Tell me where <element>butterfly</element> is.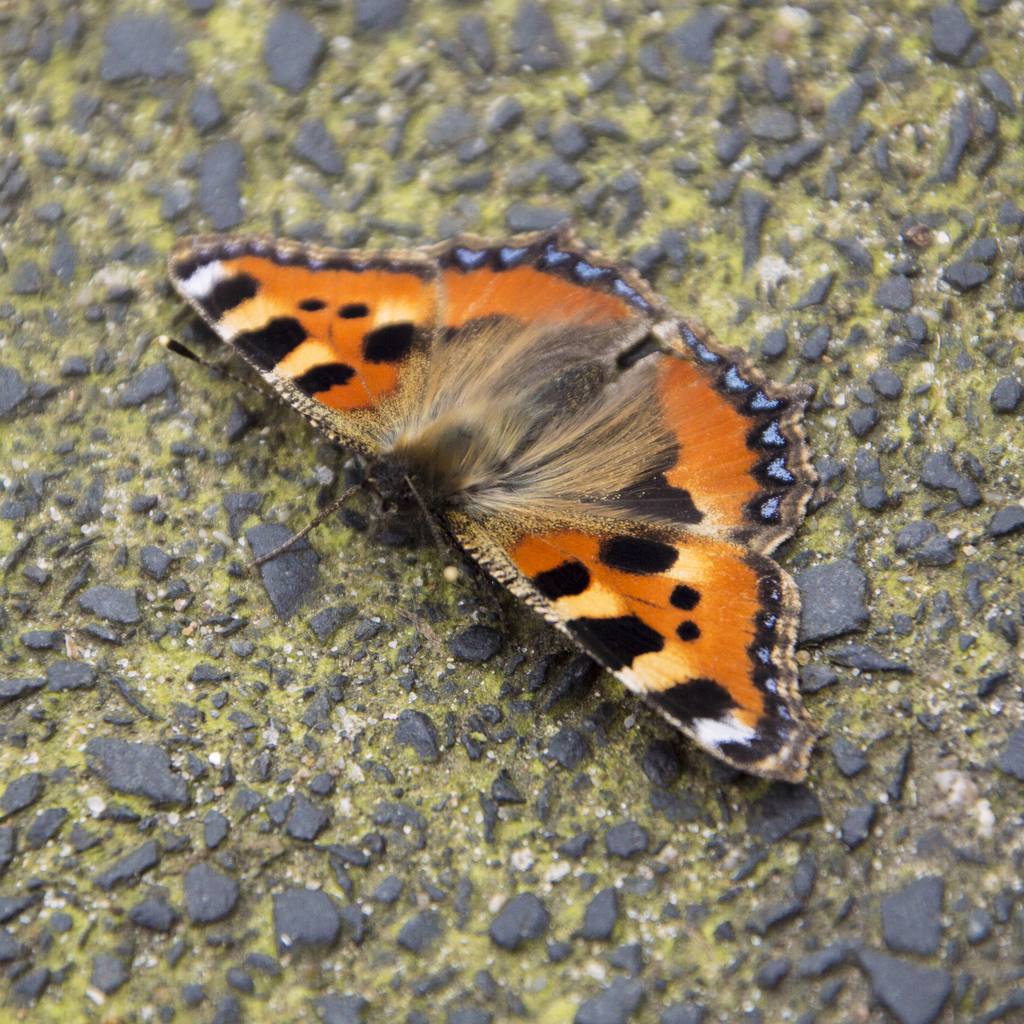
<element>butterfly</element> is at 169,232,804,761.
